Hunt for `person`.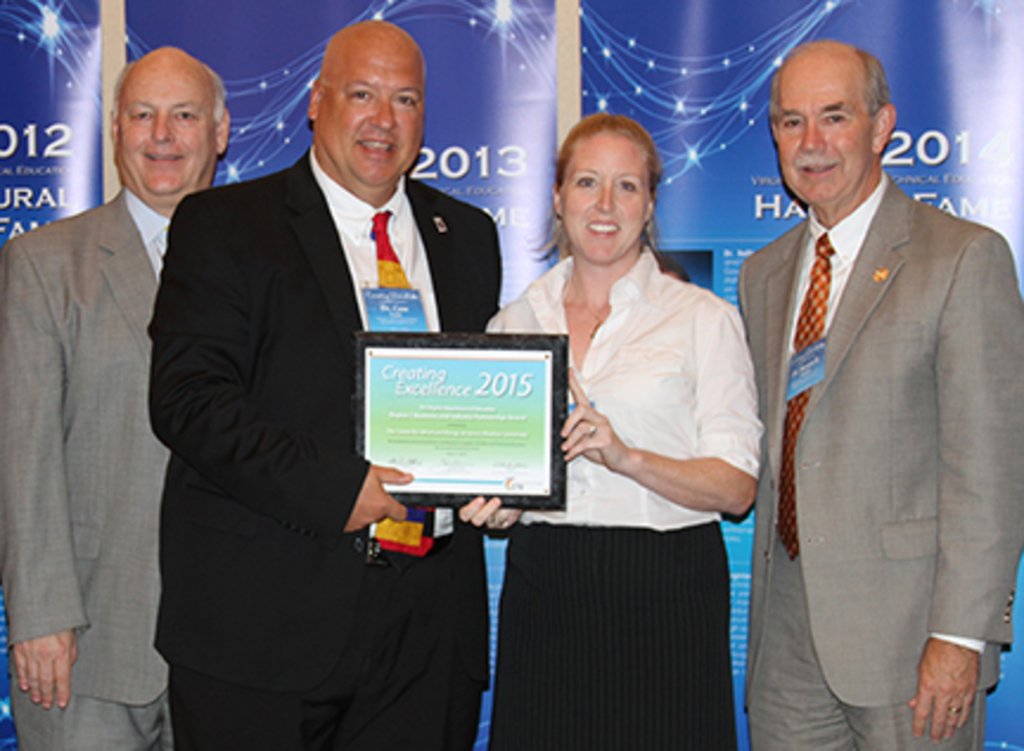
Hunted down at <box>140,9,500,749</box>.
